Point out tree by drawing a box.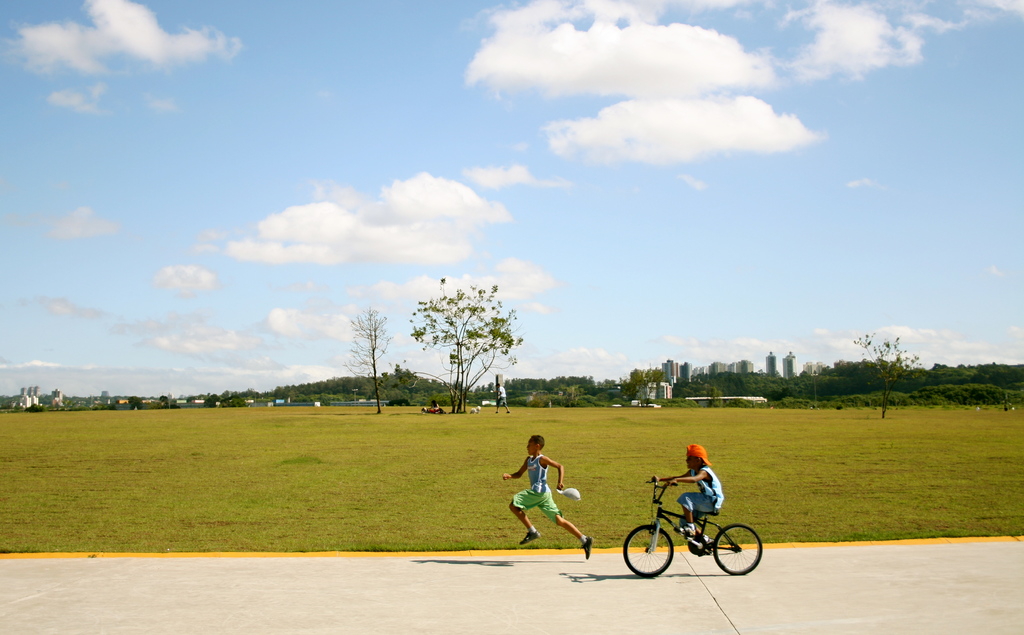
<box>863,322,925,418</box>.
